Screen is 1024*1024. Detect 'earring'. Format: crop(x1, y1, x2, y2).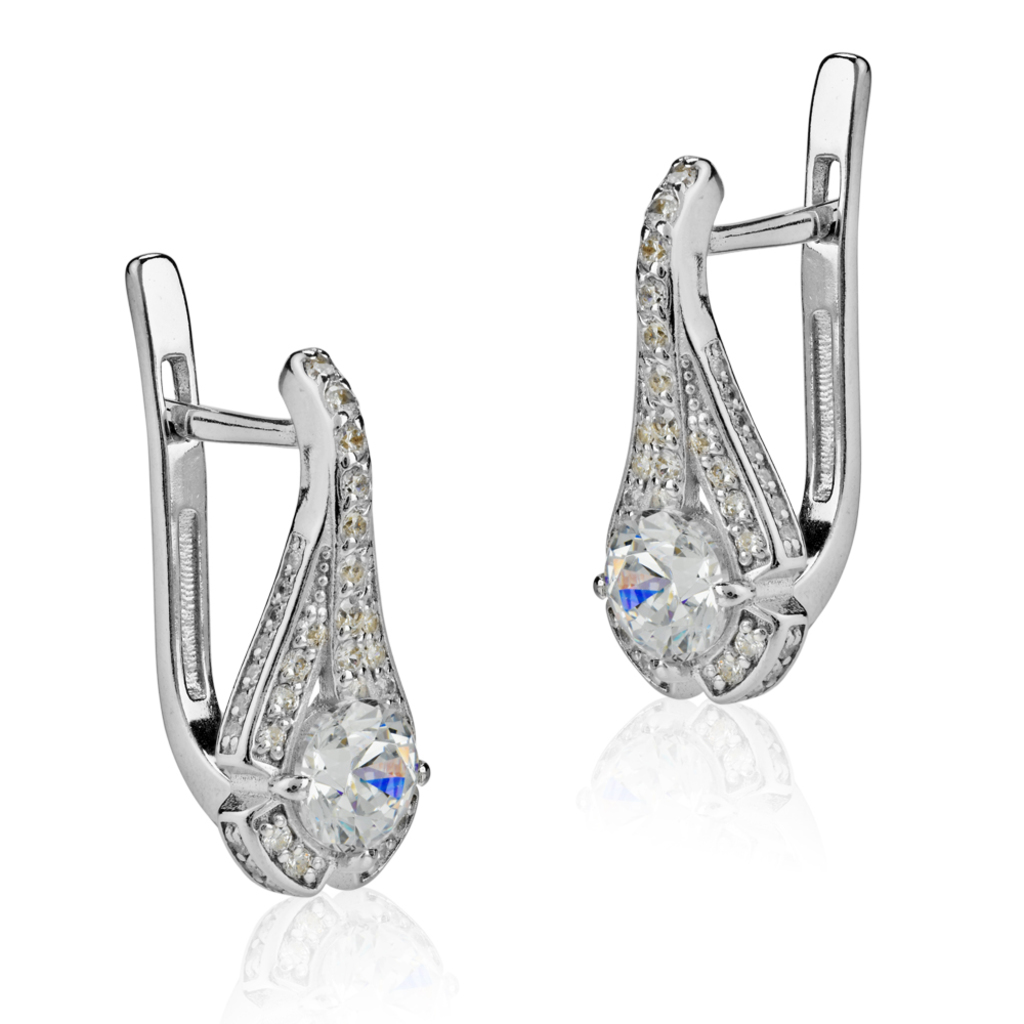
crop(119, 249, 430, 896).
